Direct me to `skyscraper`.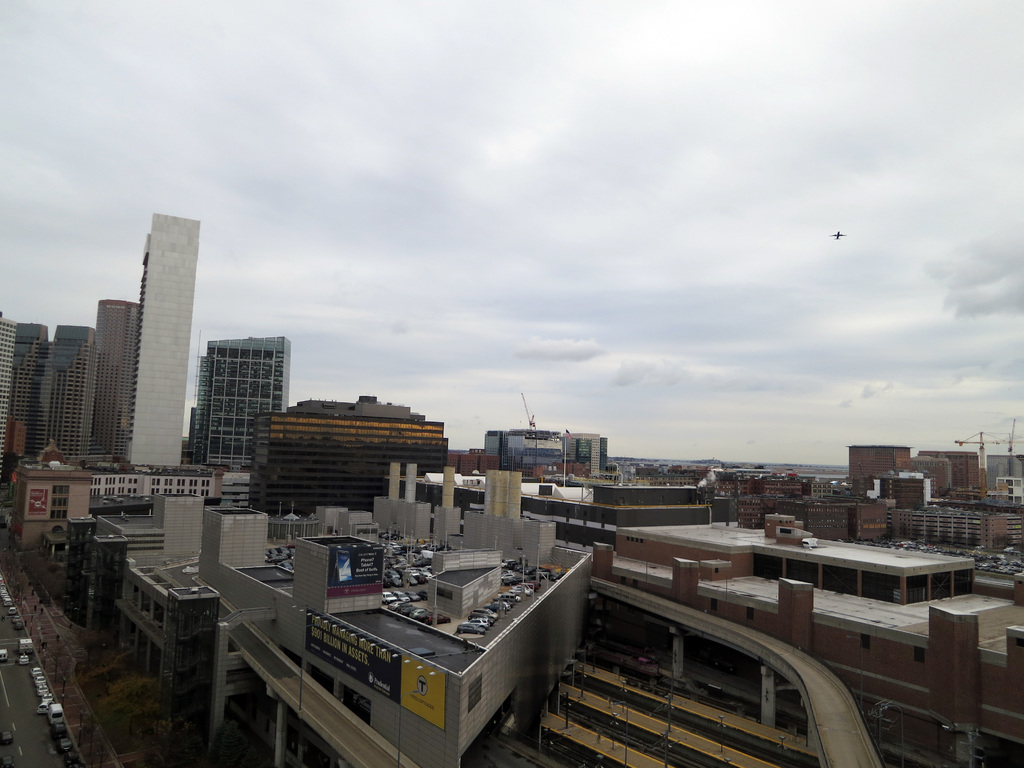
Direction: 7:319:45:454.
